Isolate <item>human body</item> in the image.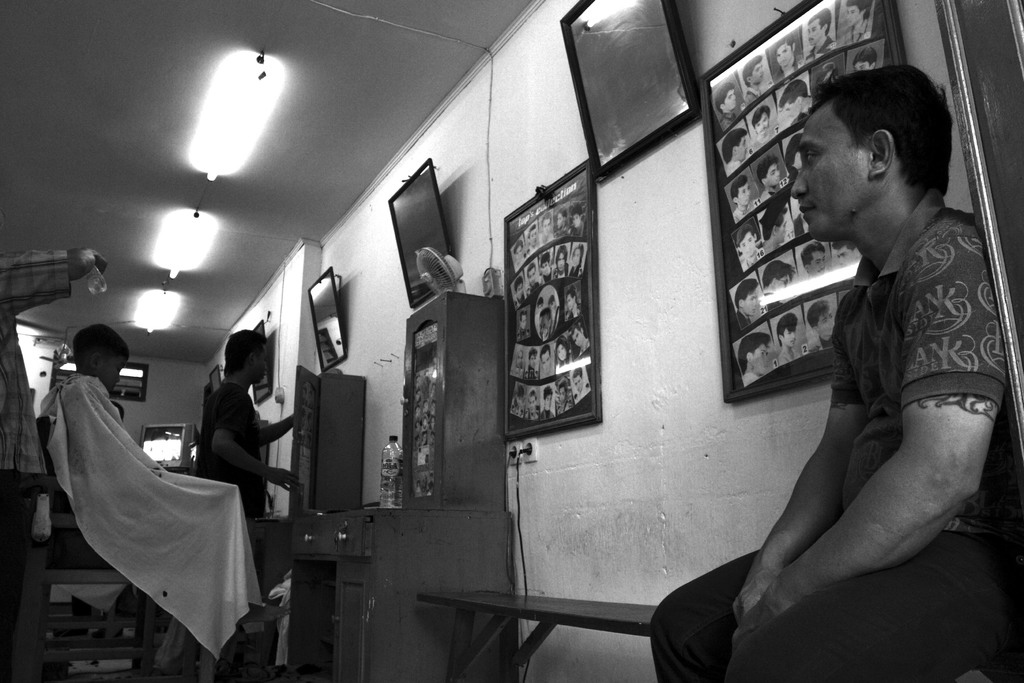
Isolated region: 762:154:777:204.
